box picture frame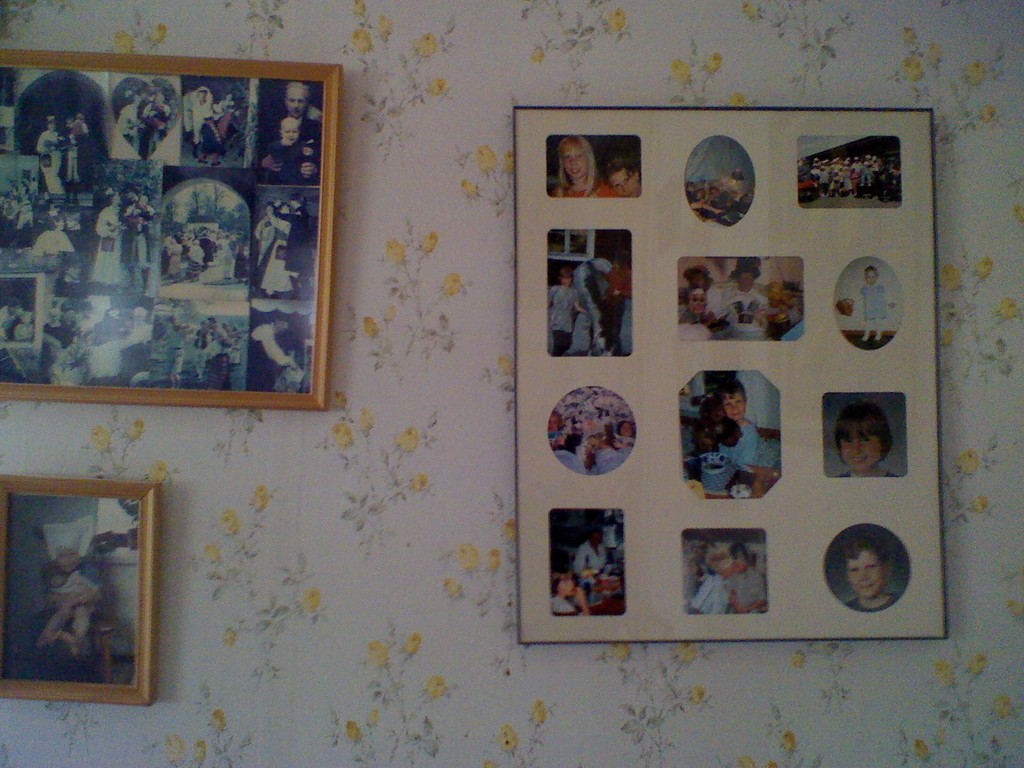
{"left": 0, "top": 475, "right": 163, "bottom": 704}
